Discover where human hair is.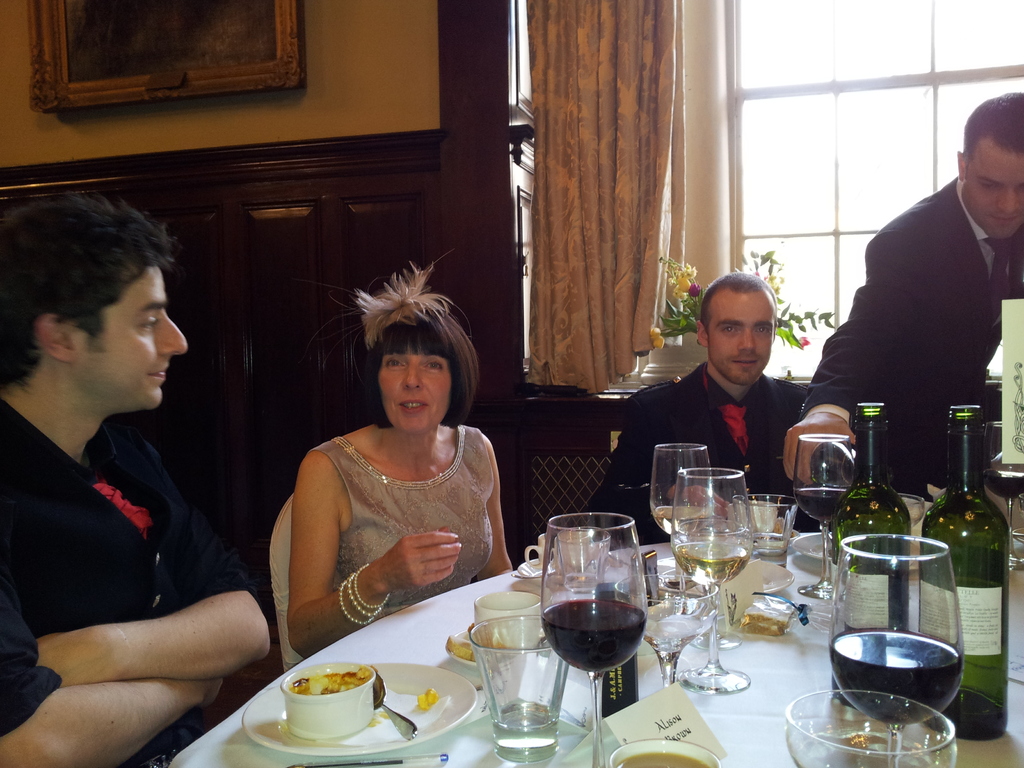
Discovered at box=[966, 93, 1023, 177].
